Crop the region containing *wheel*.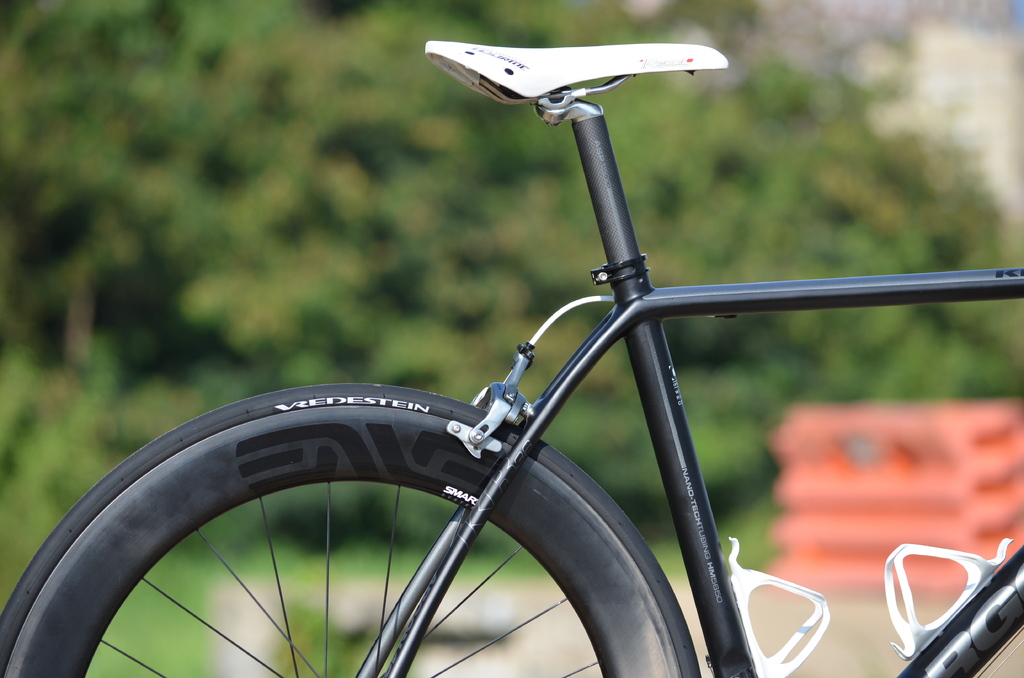
Crop region: pyautogui.locateOnScreen(47, 424, 642, 660).
